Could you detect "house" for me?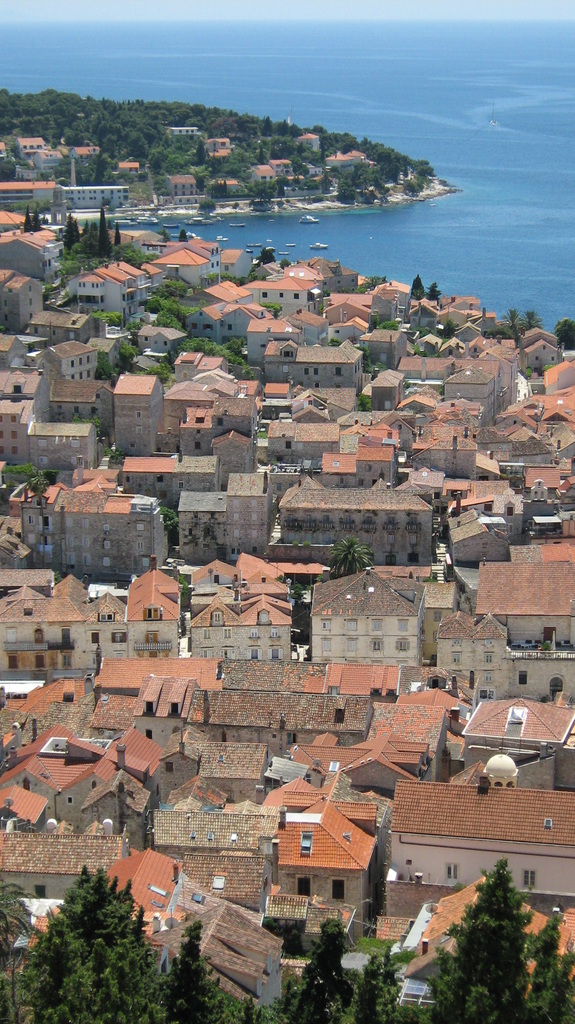
Detection result: <bbox>450, 485, 525, 536</bbox>.
